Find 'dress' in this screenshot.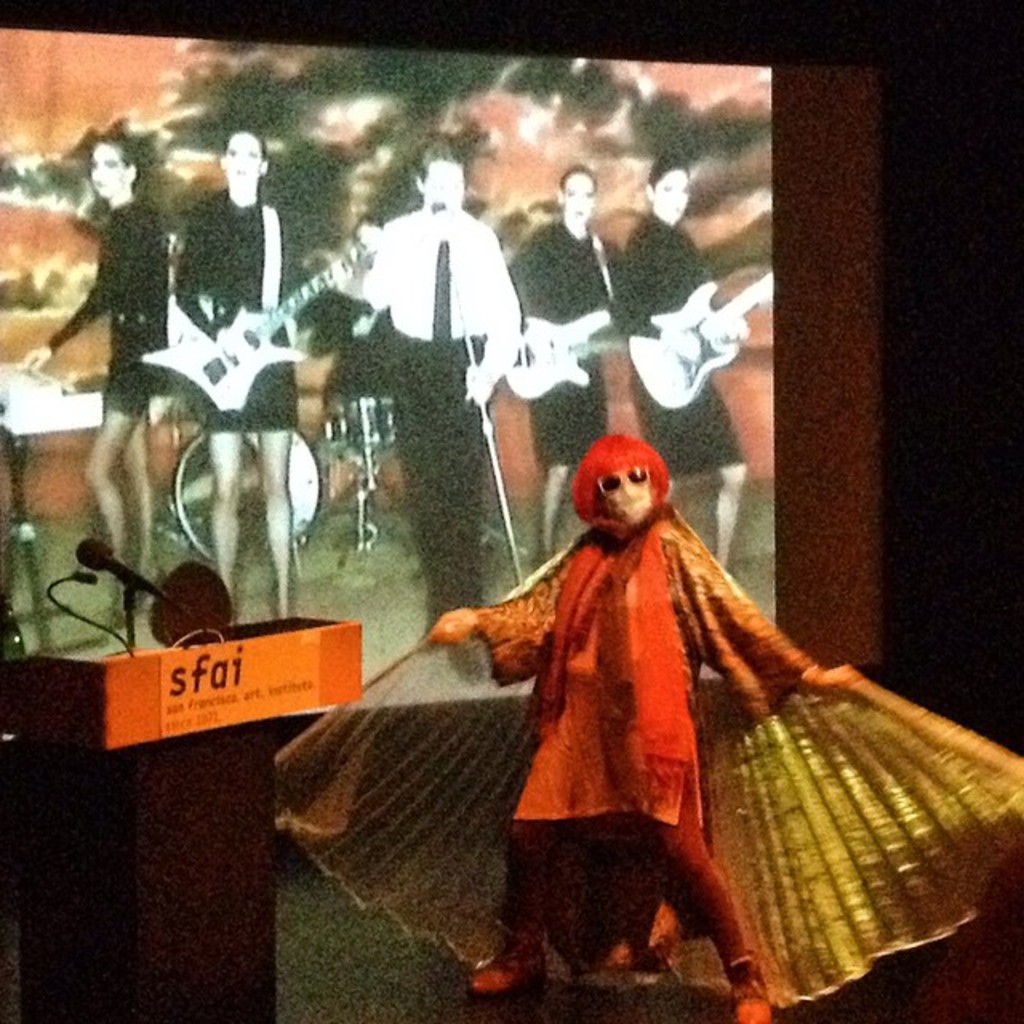
The bounding box for 'dress' is region(38, 186, 166, 418).
